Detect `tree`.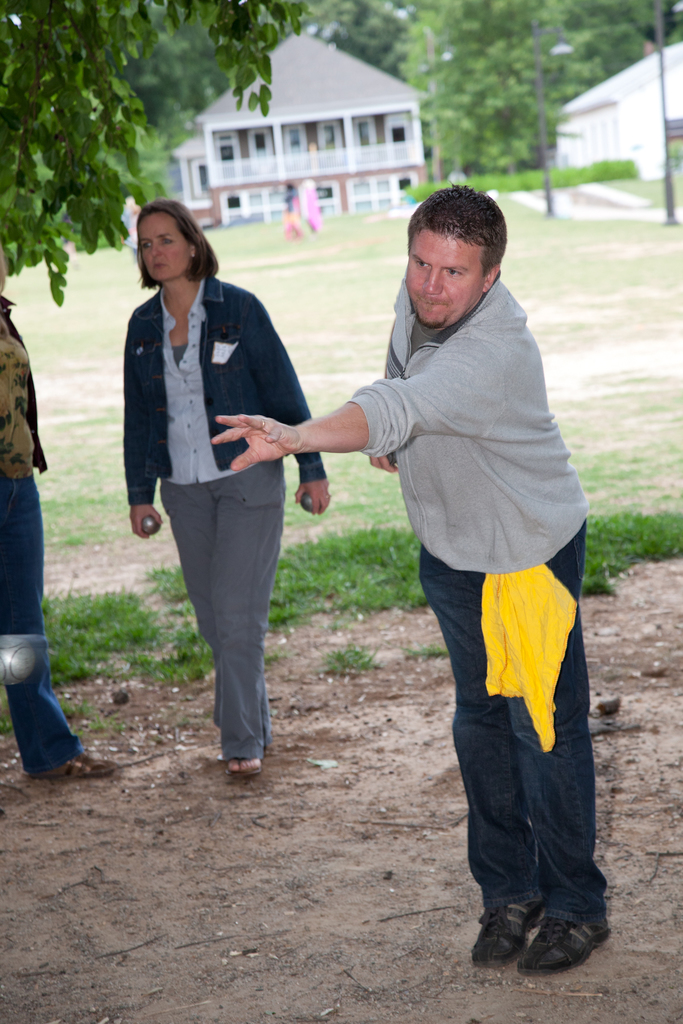
Detected at bbox=(308, 0, 682, 207).
